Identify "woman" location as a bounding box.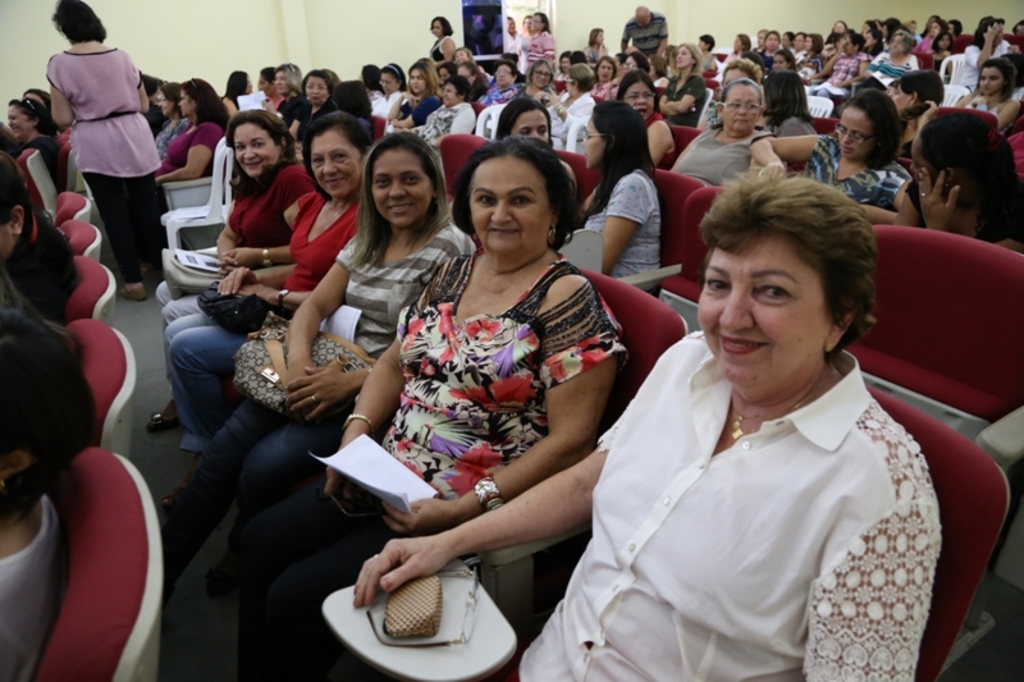
select_region(657, 41, 709, 124).
